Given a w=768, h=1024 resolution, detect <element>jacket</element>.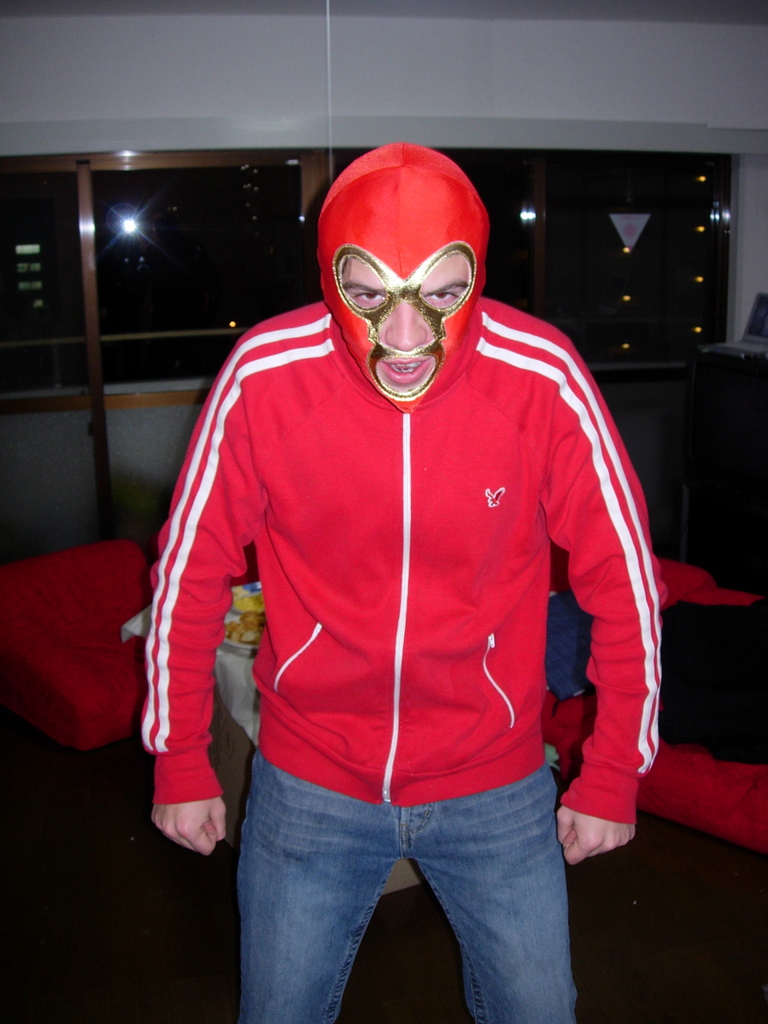
(143,188,710,995).
